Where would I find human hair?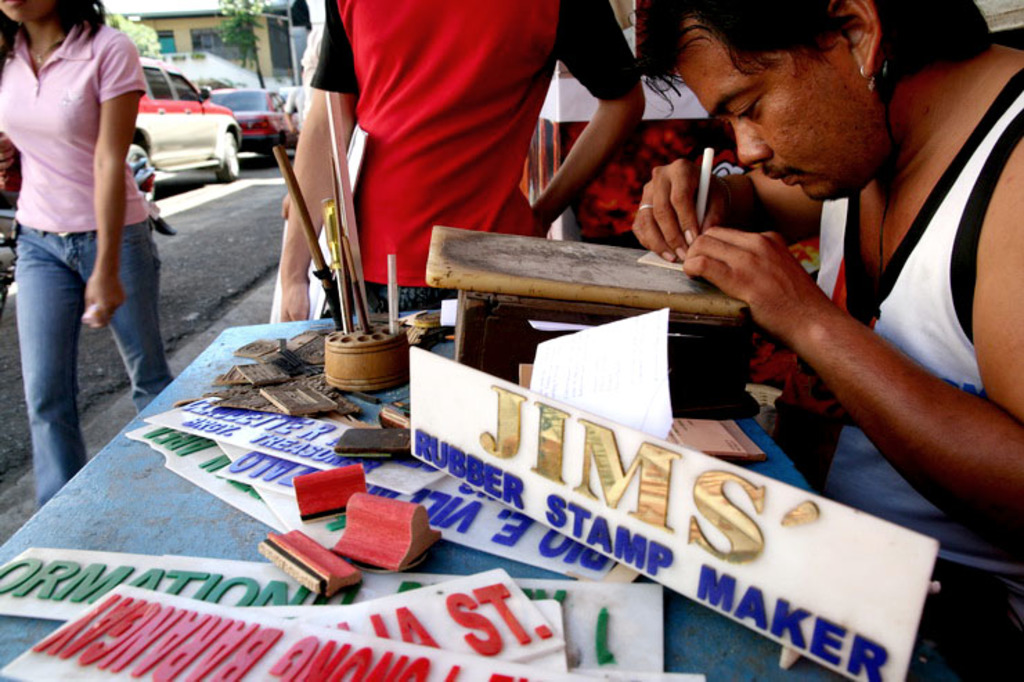
At box=[0, 0, 104, 82].
